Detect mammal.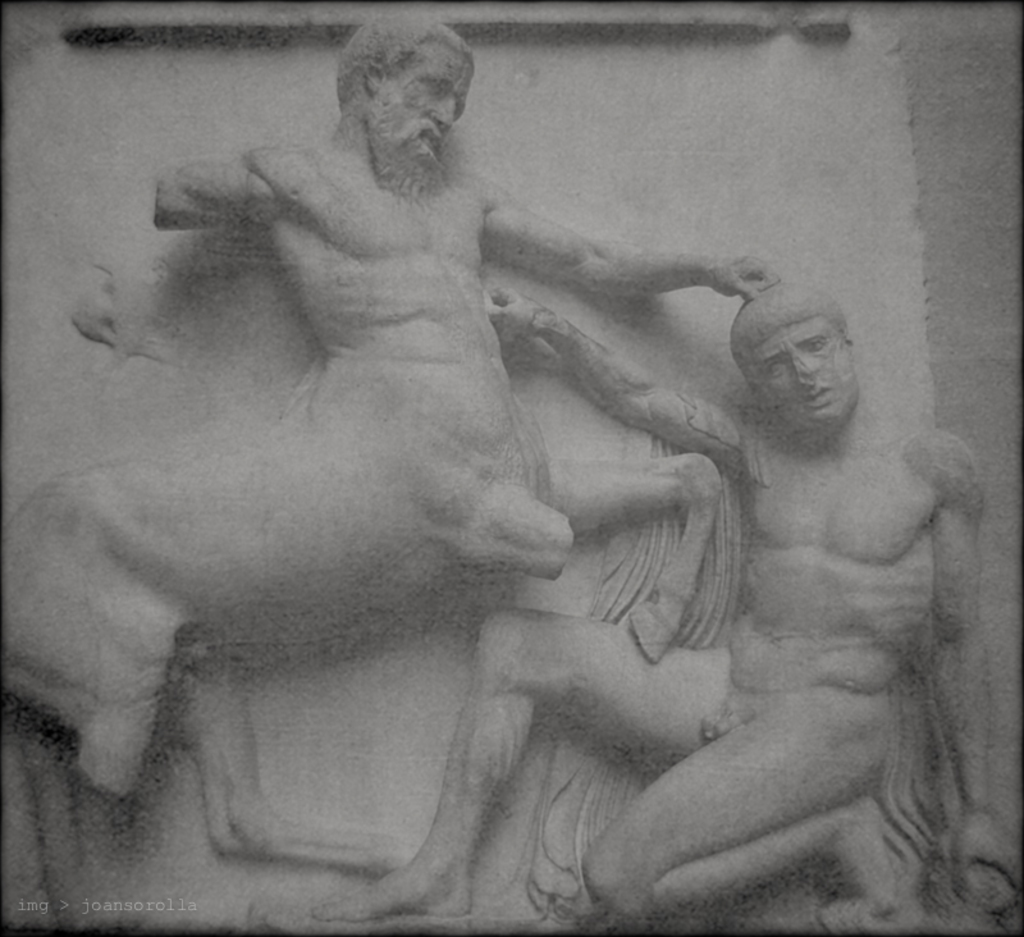
Detected at select_region(477, 265, 1023, 899).
